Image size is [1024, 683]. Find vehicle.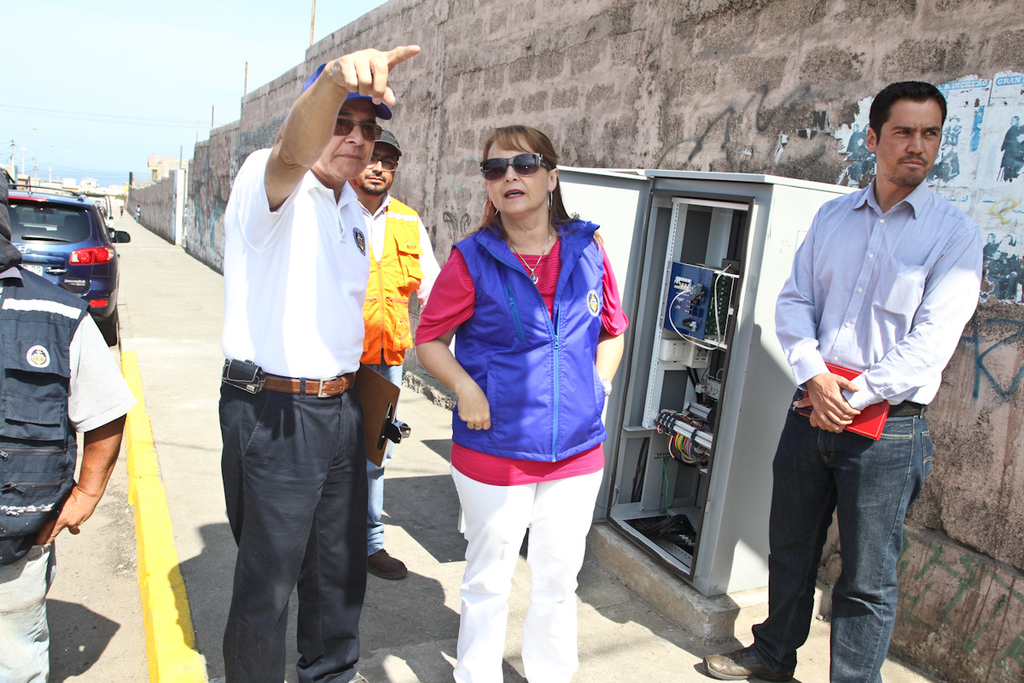
10:185:121:296.
